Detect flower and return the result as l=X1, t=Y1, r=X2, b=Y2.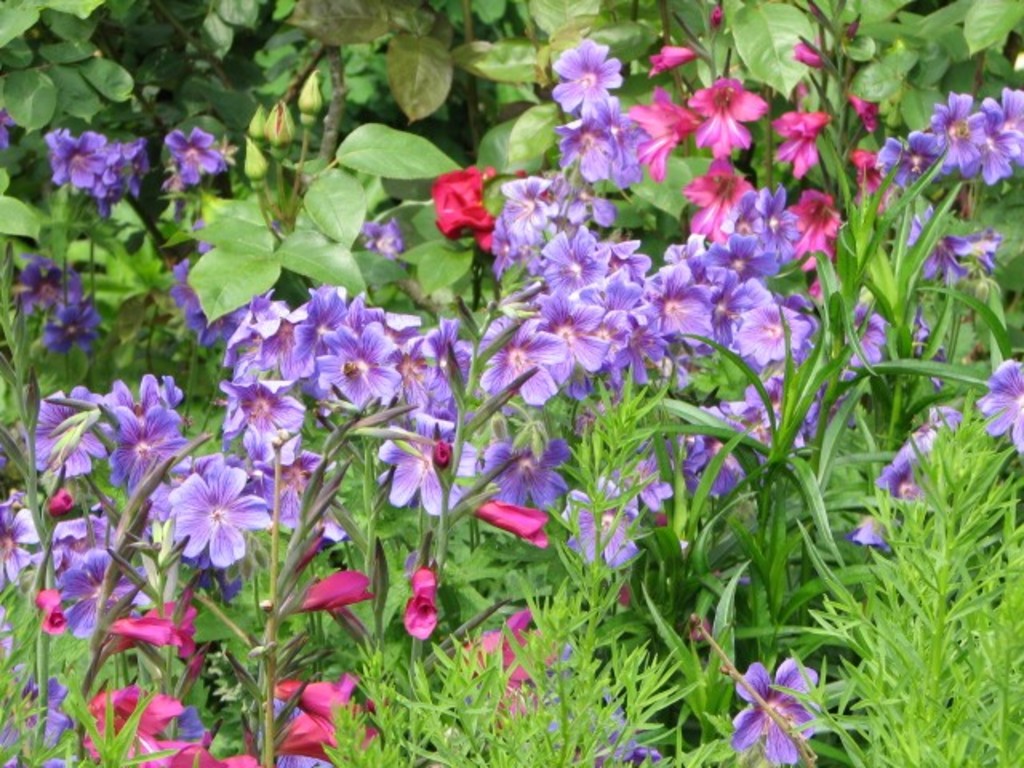
l=168, t=128, r=230, b=190.
